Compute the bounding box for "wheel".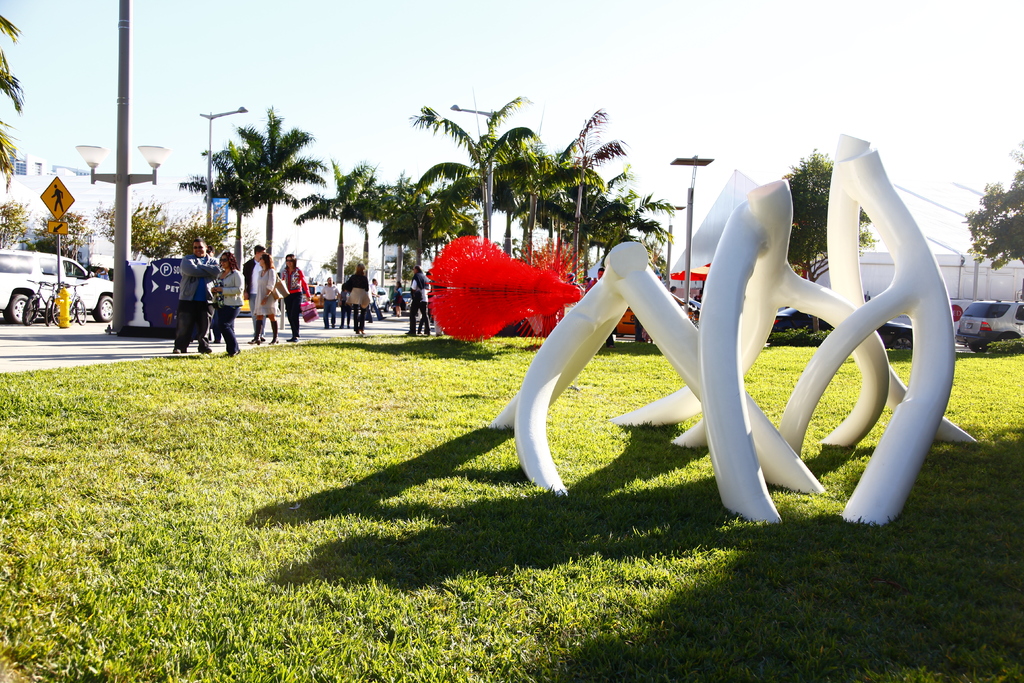
<box>38,292,58,327</box>.
